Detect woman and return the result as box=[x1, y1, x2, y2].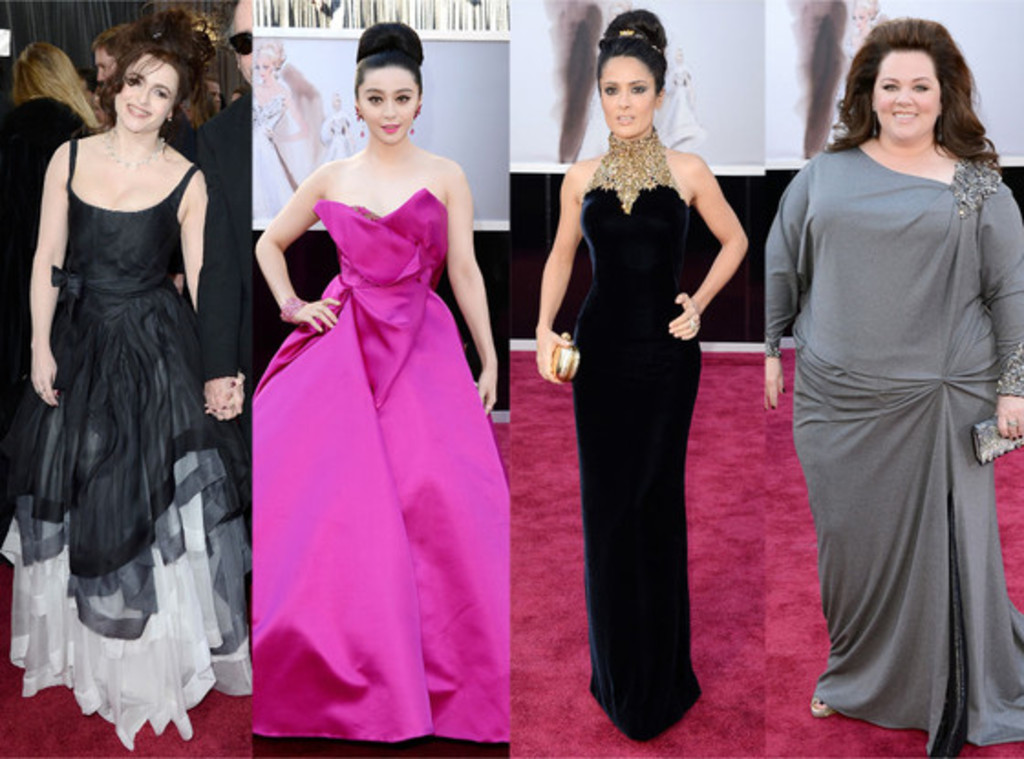
box=[208, 68, 521, 702].
